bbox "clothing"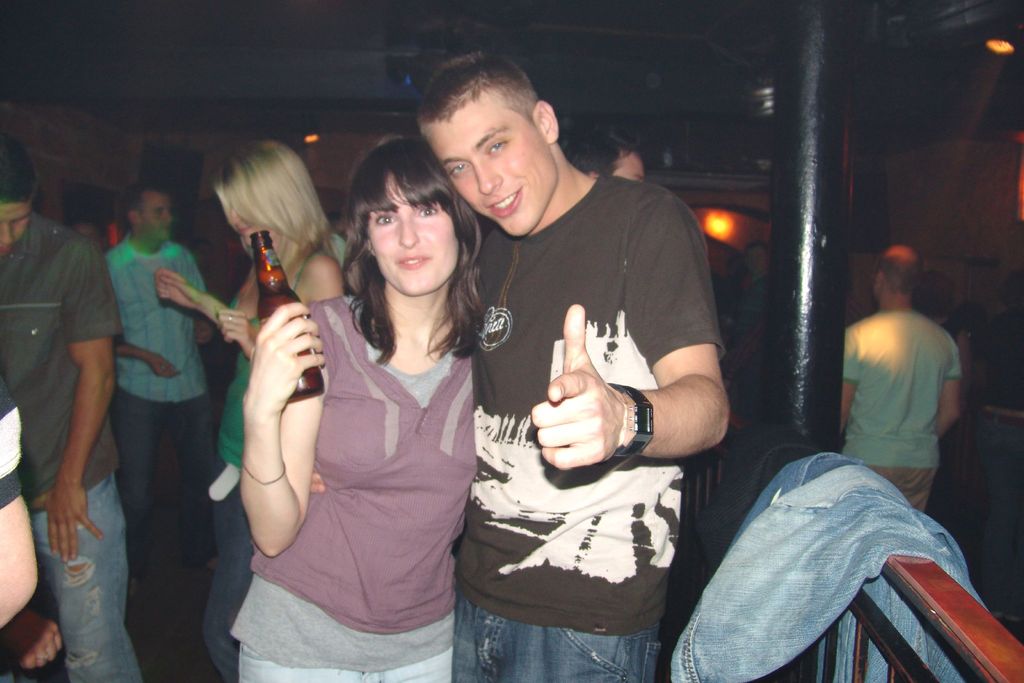
451/172/723/682
